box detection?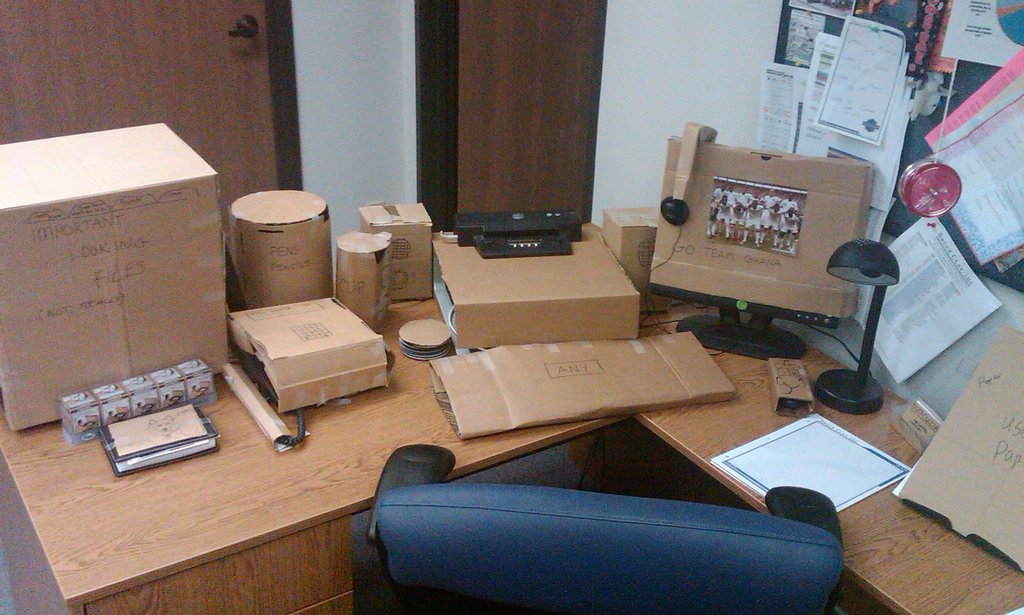
<region>899, 327, 1023, 570</region>
